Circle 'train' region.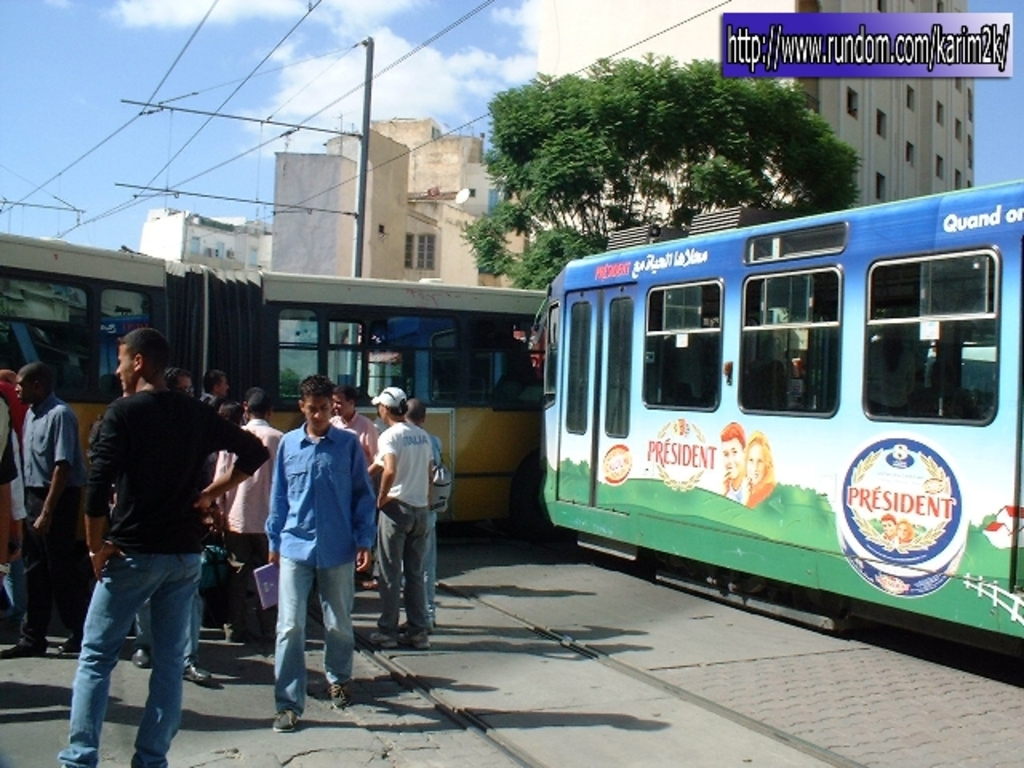
Region: [523,179,1022,662].
